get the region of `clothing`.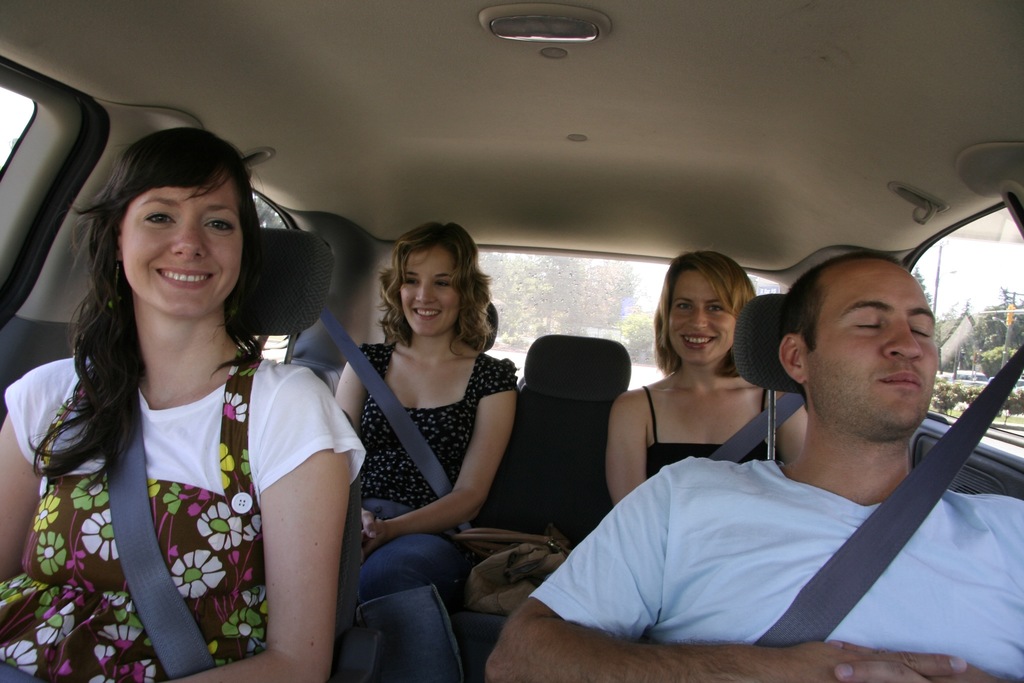
{"left": 0, "top": 349, "right": 364, "bottom": 682}.
